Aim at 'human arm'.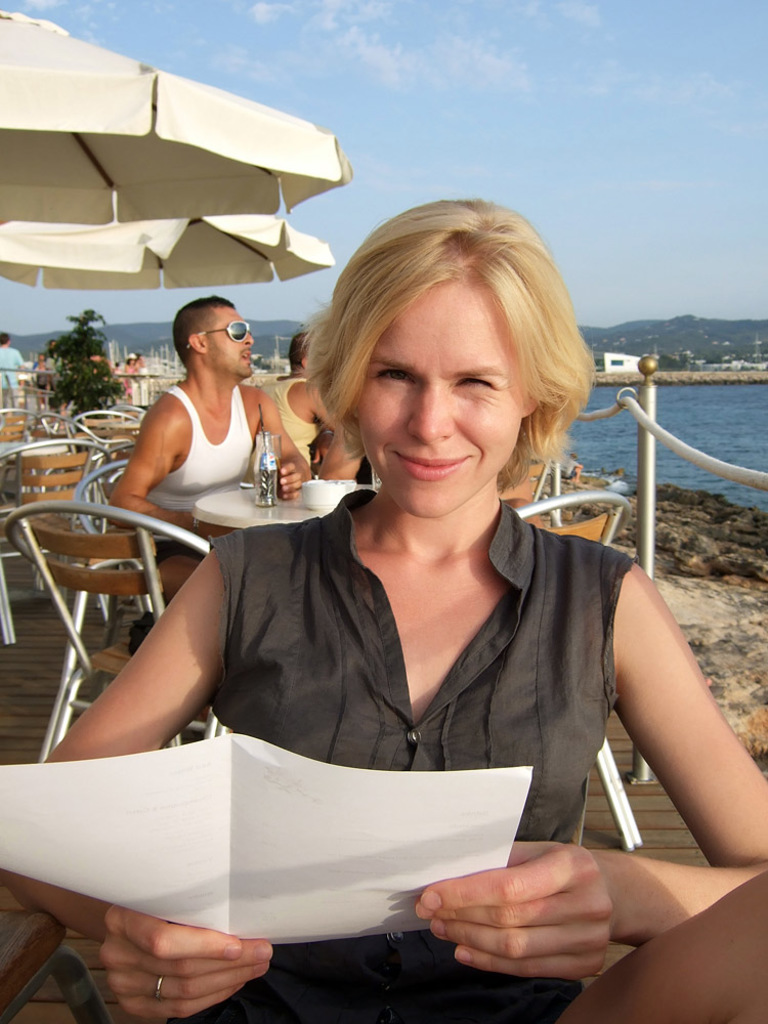
Aimed at select_region(302, 387, 337, 428).
